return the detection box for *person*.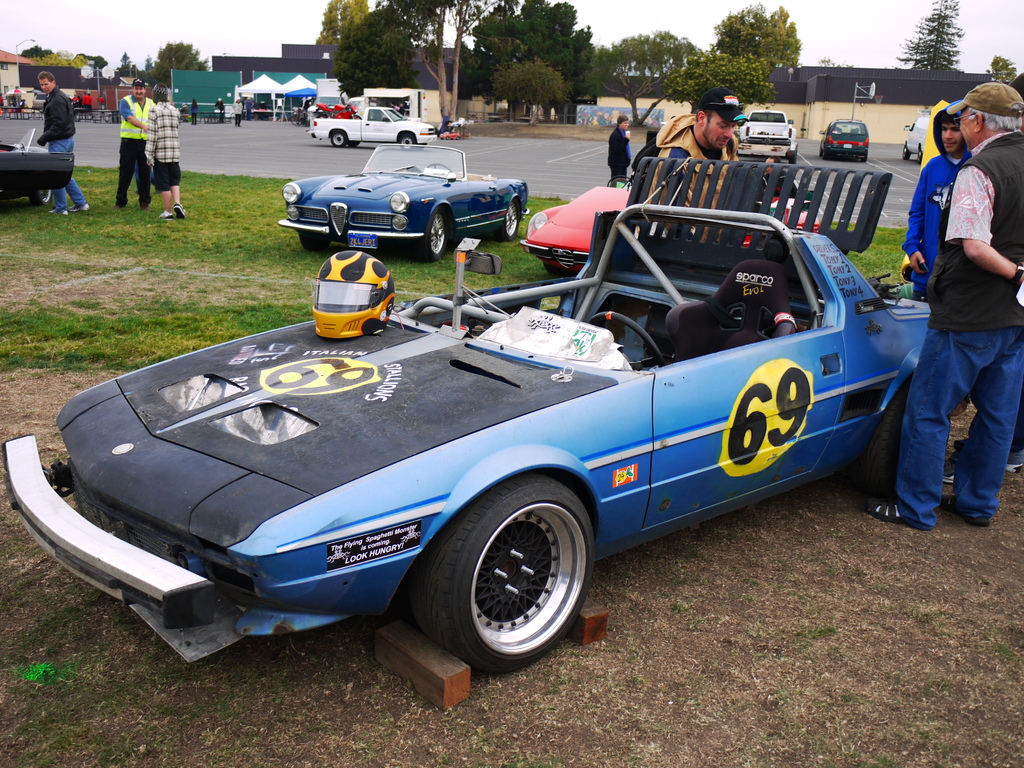
<region>607, 111, 634, 182</region>.
